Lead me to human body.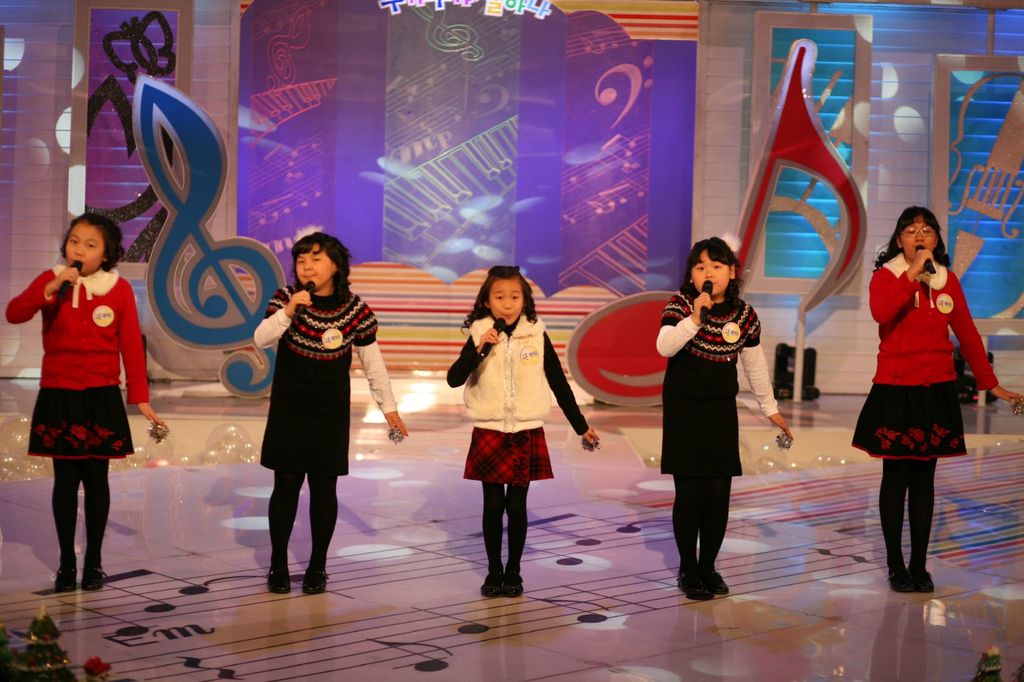
Lead to left=862, top=194, right=985, bottom=592.
